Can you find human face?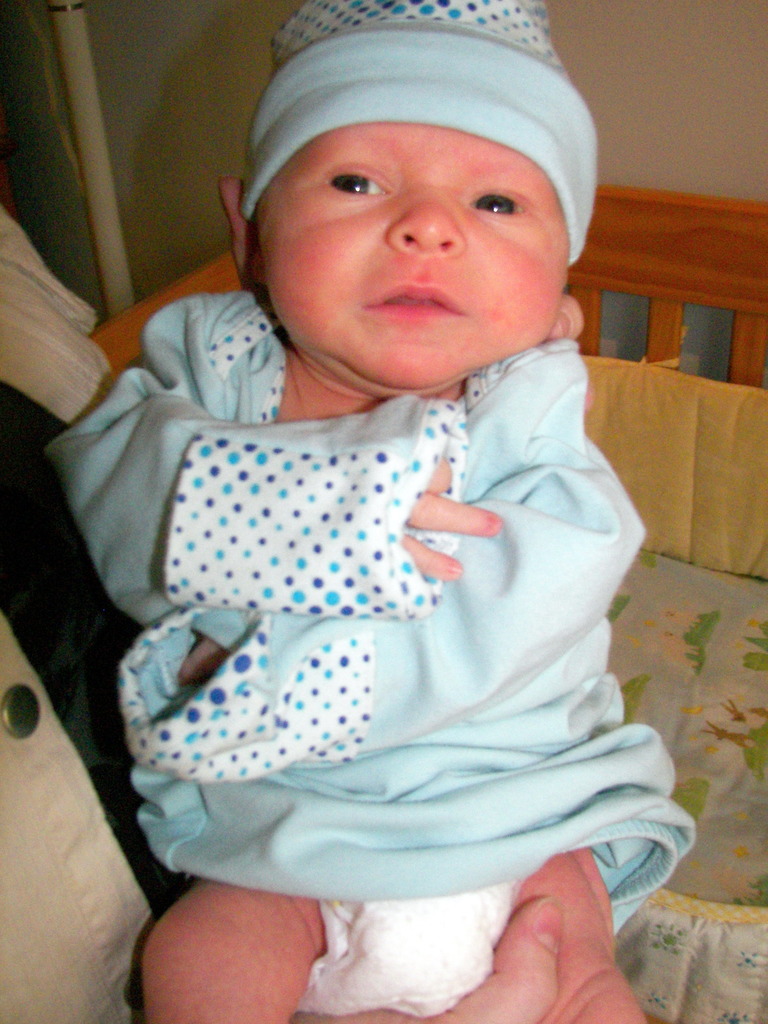
Yes, bounding box: BBox(252, 125, 569, 391).
